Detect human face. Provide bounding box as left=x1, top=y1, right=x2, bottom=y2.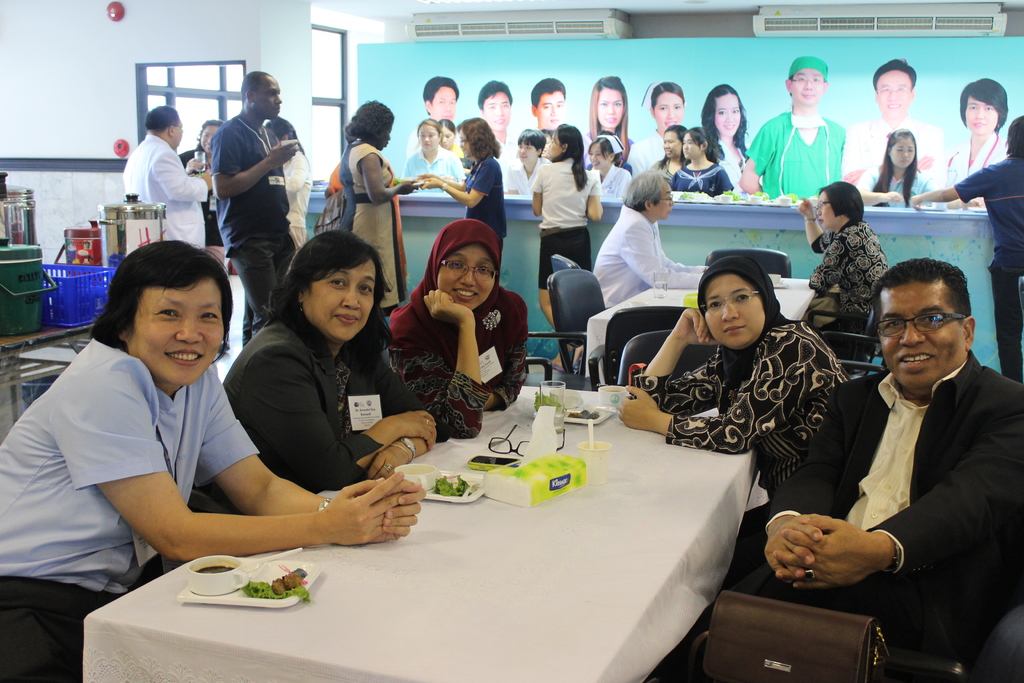
left=792, top=69, right=825, bottom=108.
